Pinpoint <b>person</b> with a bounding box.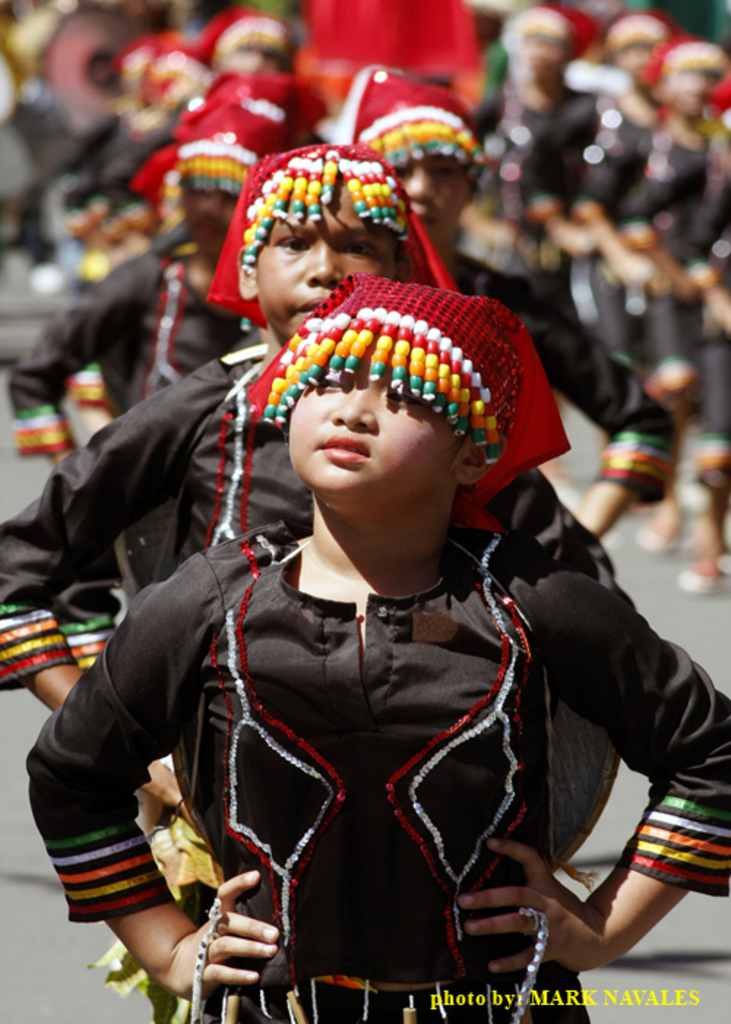
select_region(333, 60, 677, 544).
